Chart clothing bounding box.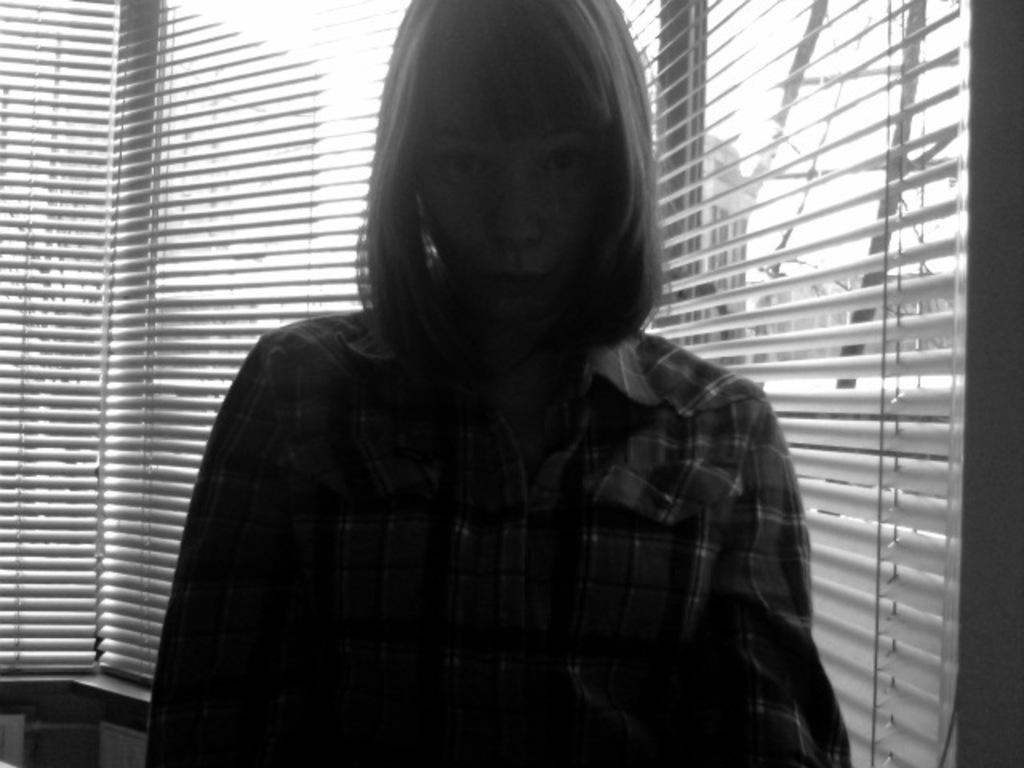
Charted: detection(141, 248, 829, 746).
